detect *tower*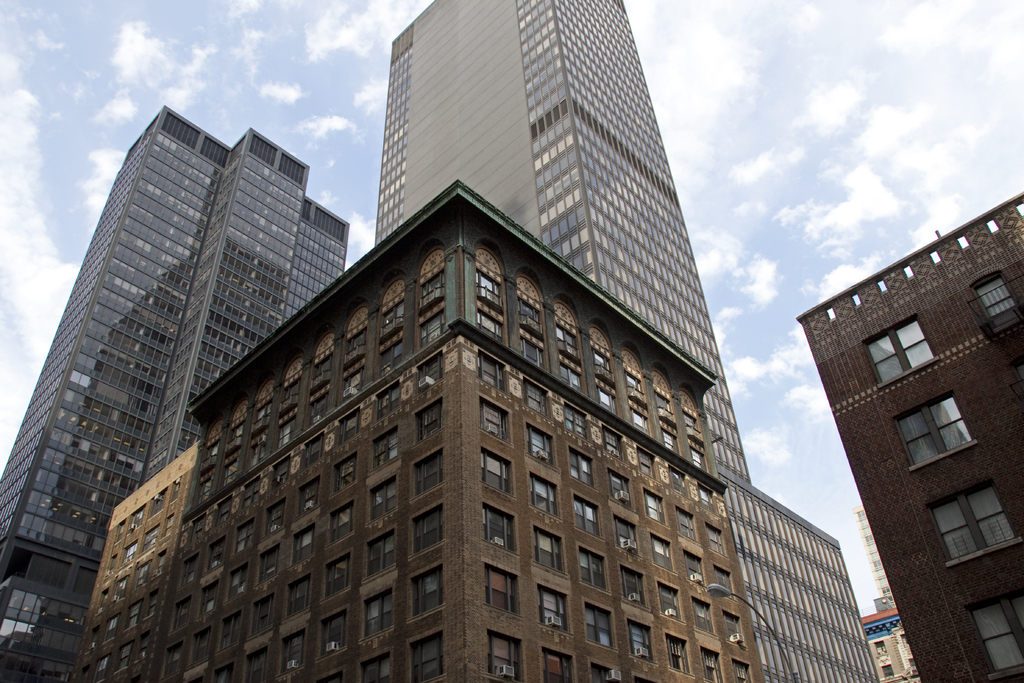
box=[792, 190, 1023, 682]
